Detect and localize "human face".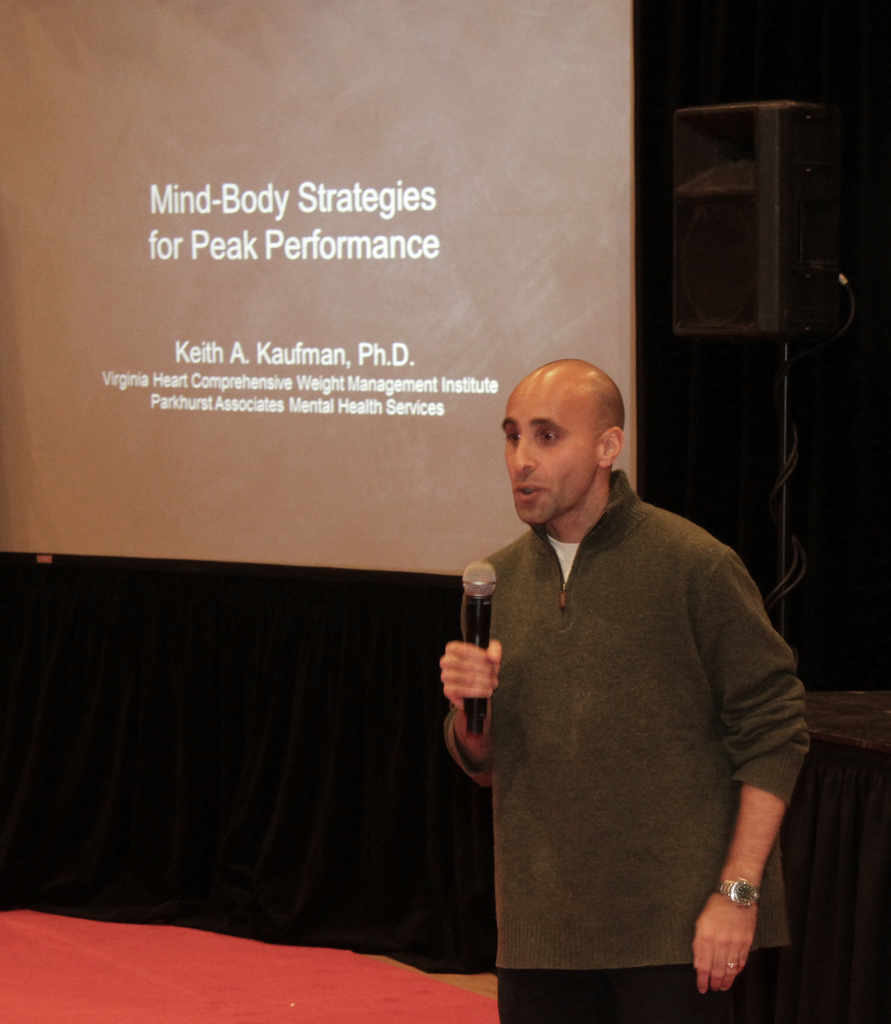
Localized at left=504, top=394, right=598, bottom=519.
